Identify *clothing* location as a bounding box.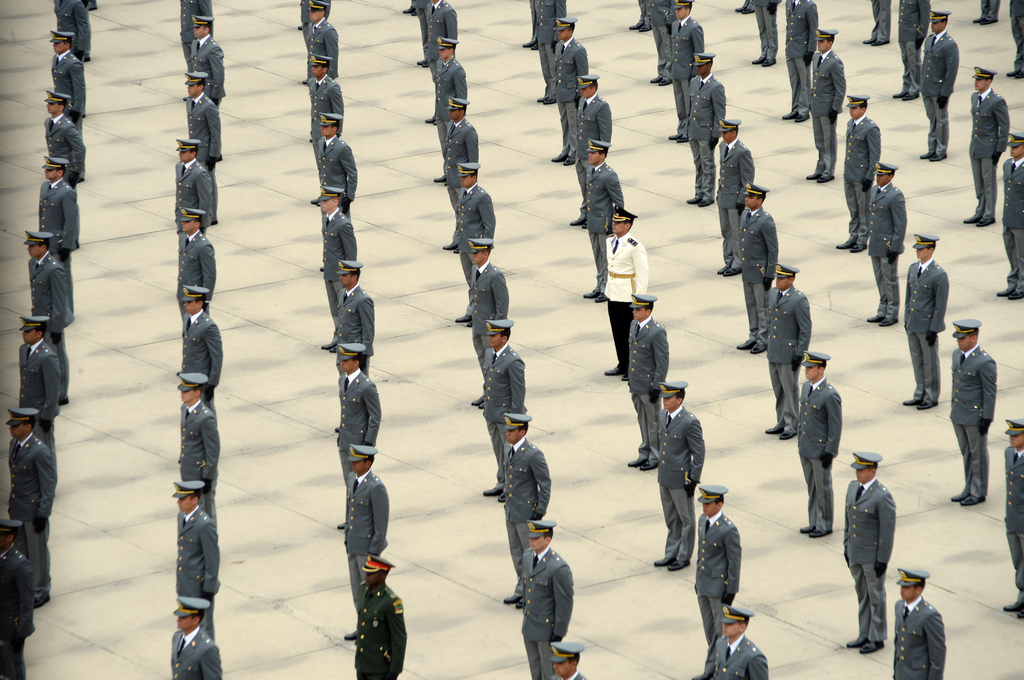
(584,161,625,294).
